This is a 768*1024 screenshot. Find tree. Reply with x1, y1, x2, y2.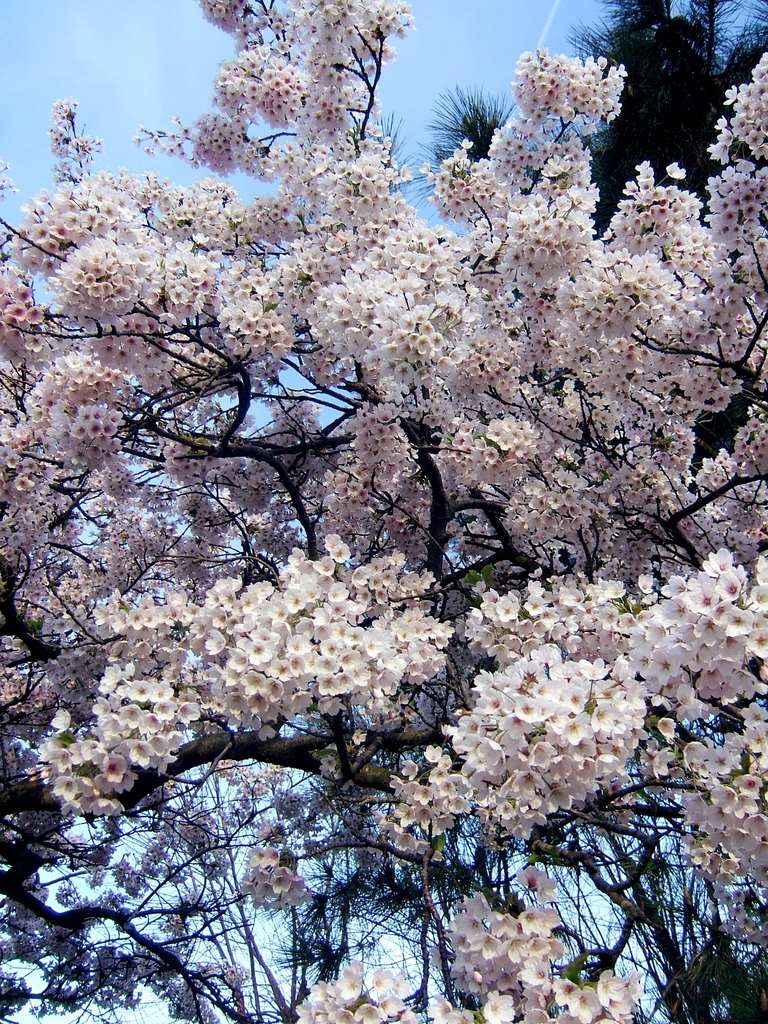
401, 0, 767, 457.
